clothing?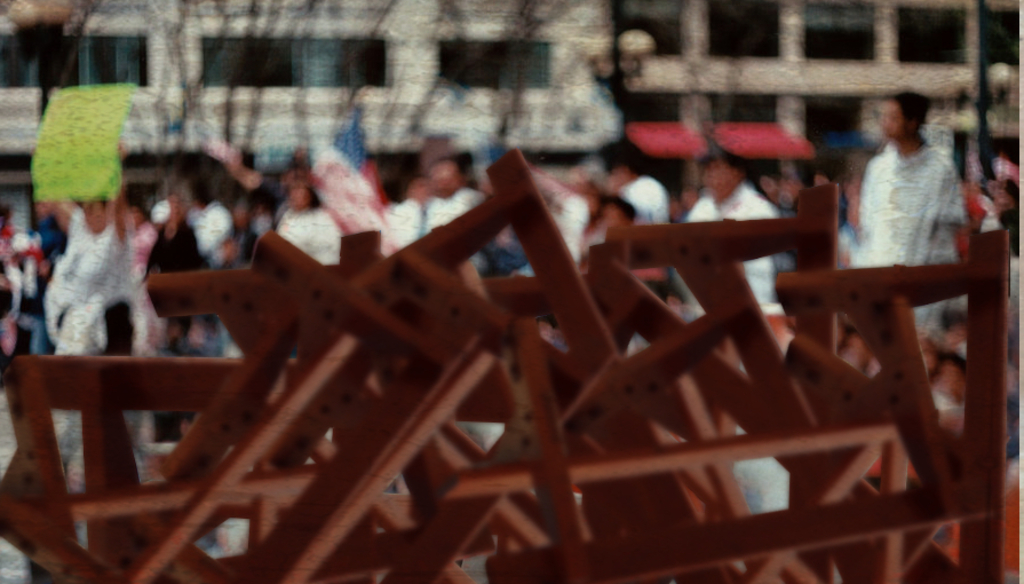
{"x1": 690, "y1": 181, "x2": 778, "y2": 310}
